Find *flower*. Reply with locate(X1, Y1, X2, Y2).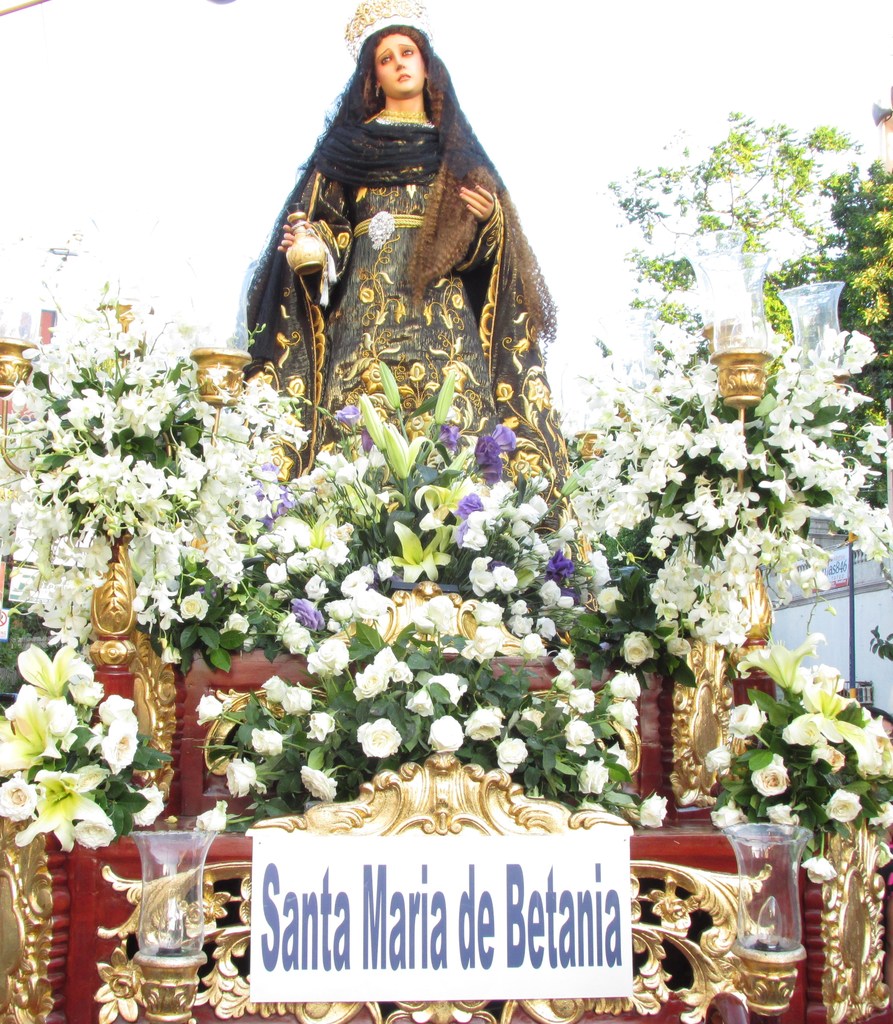
locate(557, 673, 576, 694).
